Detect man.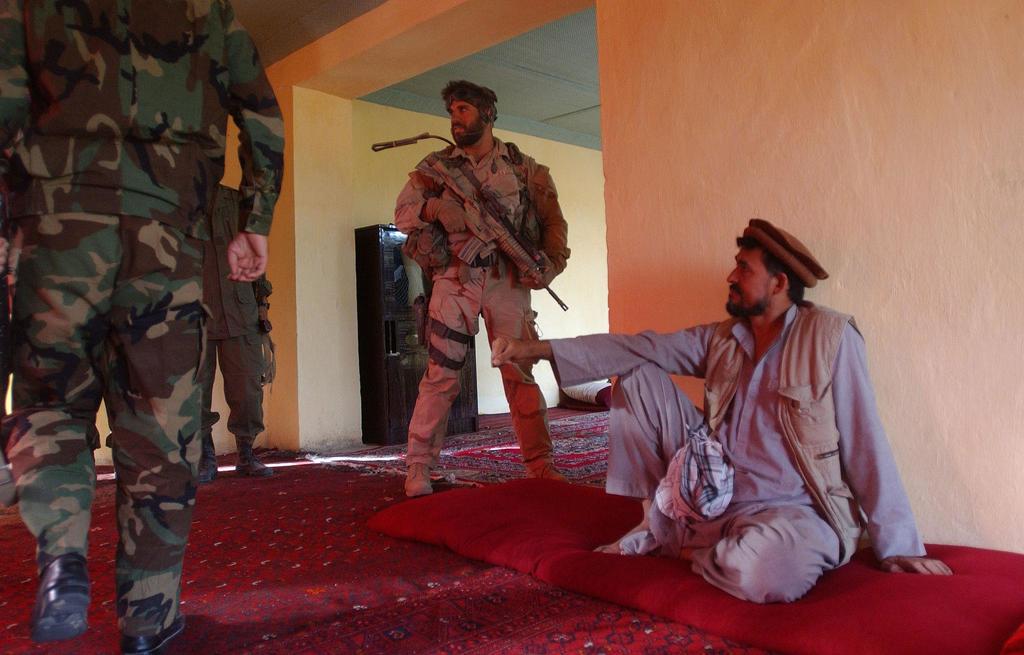
Detected at <box>0,0,287,654</box>.
